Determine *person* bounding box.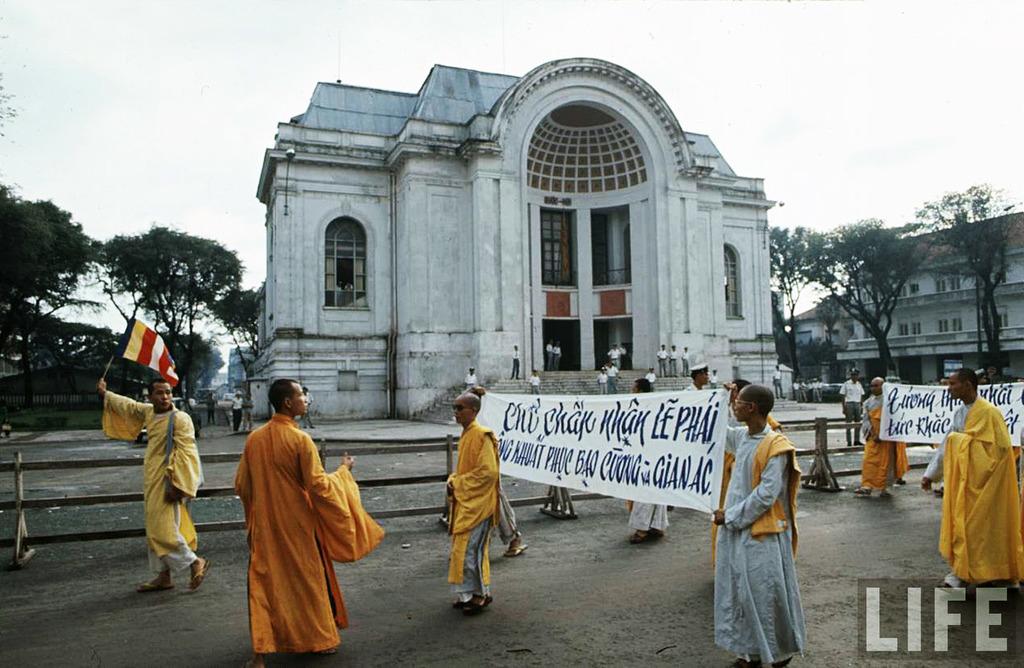
Determined: 244:393:254:439.
